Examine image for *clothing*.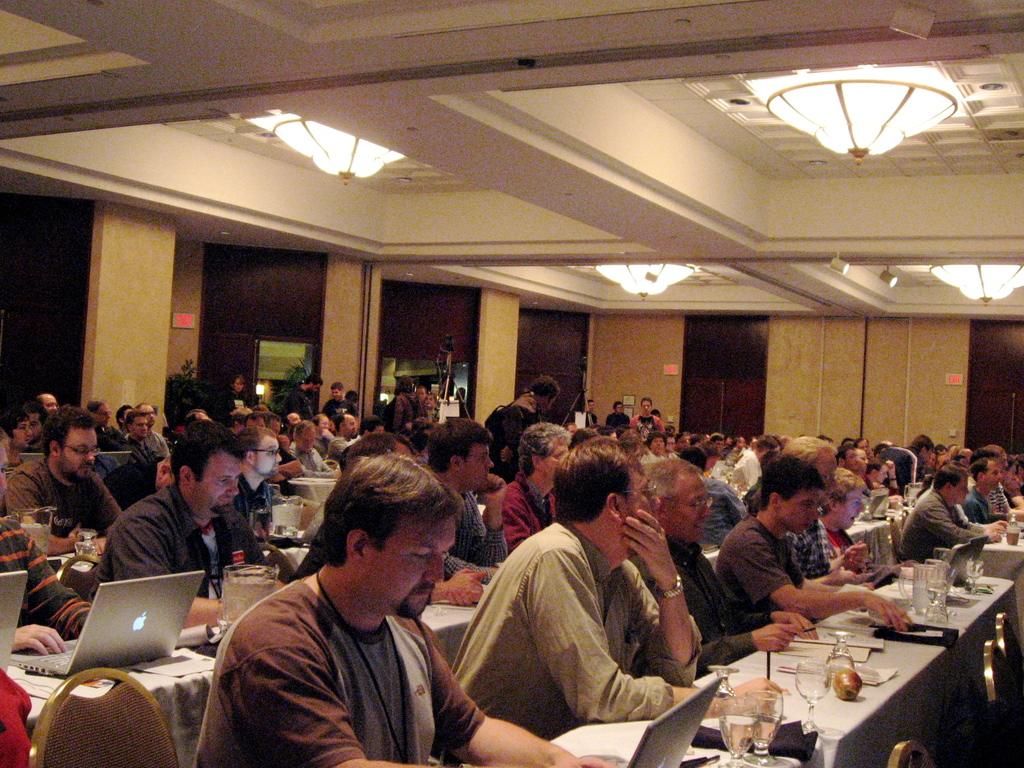
Examination result: <region>219, 386, 250, 427</region>.
